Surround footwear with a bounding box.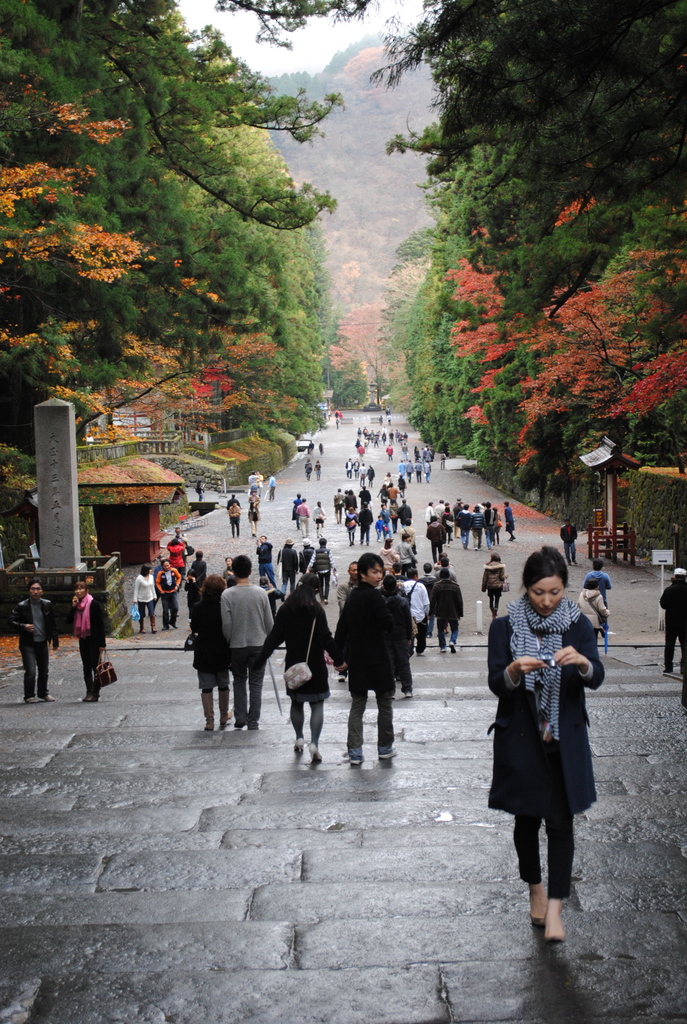
(left=382, top=745, right=403, bottom=764).
